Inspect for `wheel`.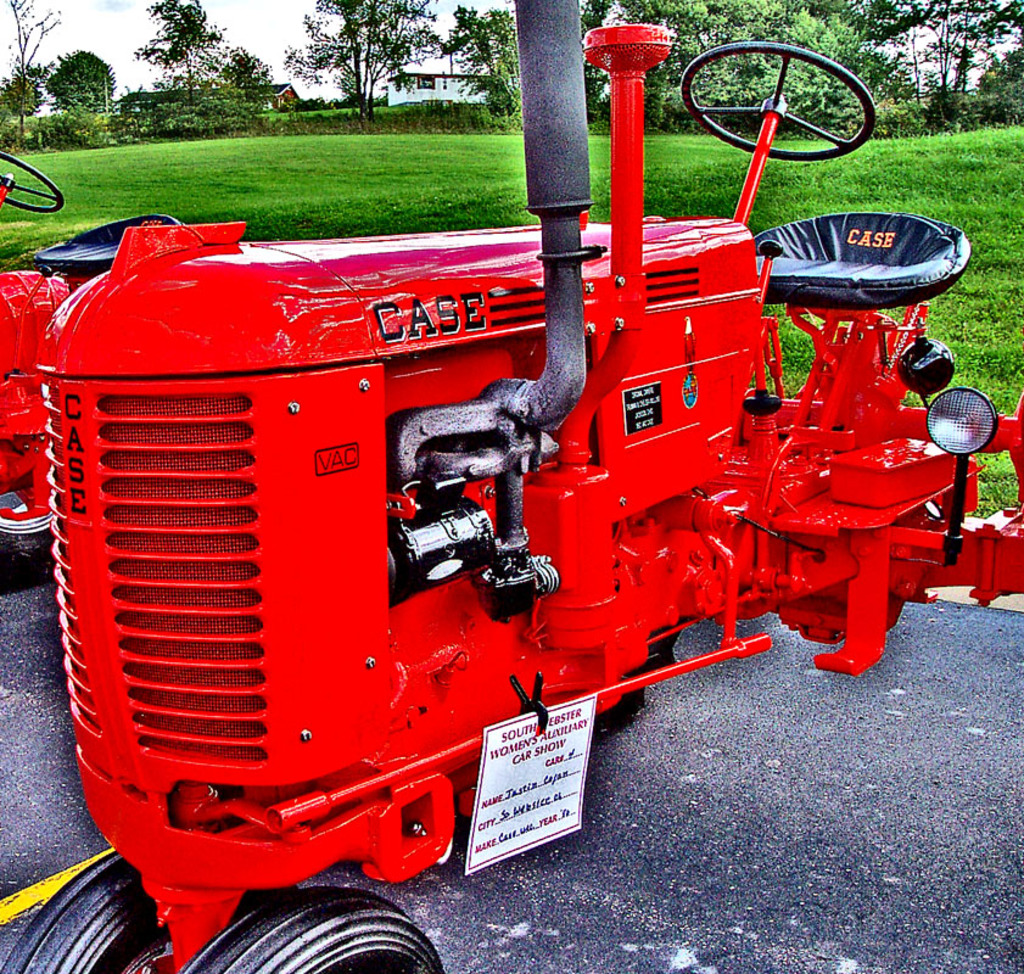
Inspection: {"left": 180, "top": 881, "right": 443, "bottom": 973}.
